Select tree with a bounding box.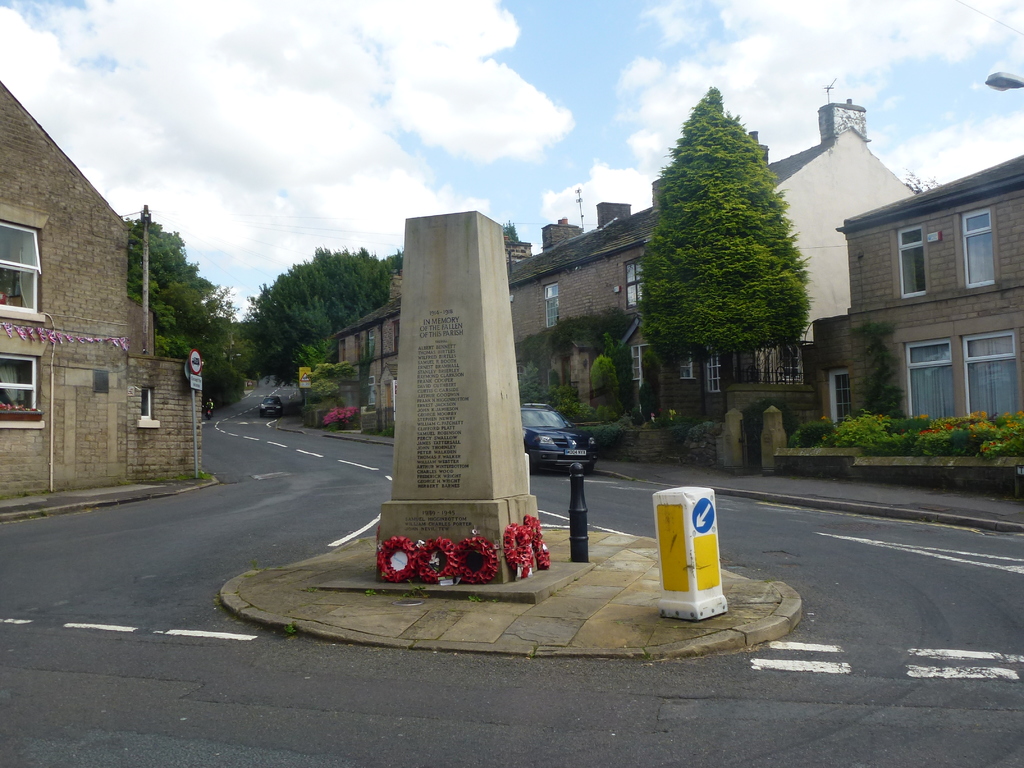
x1=247, y1=243, x2=390, y2=394.
